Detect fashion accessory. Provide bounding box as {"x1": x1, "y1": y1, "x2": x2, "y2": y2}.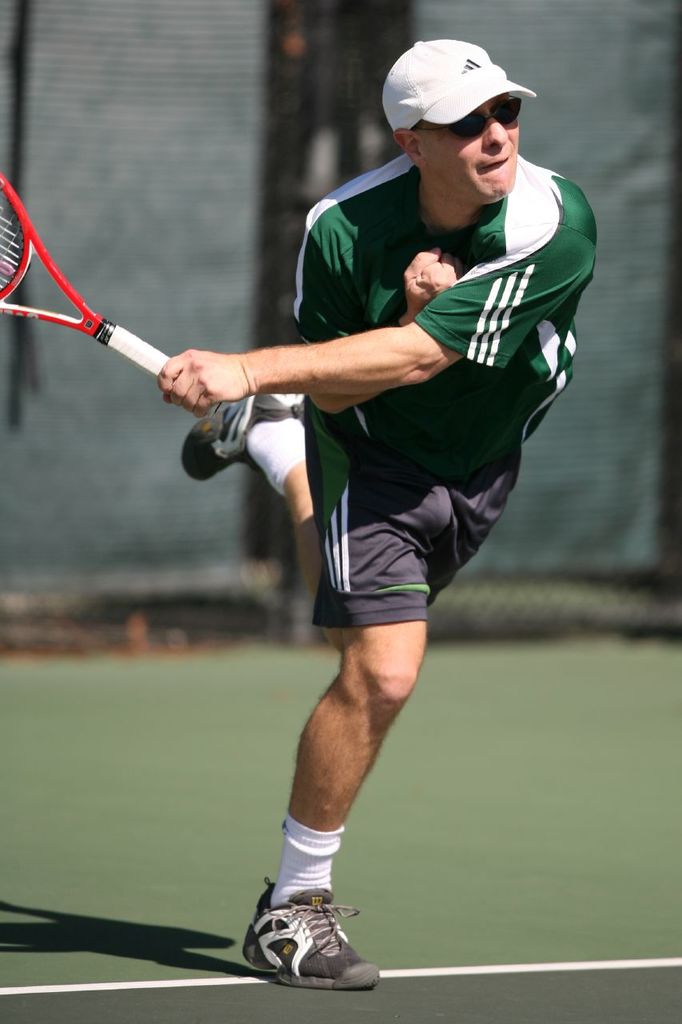
{"x1": 235, "y1": 810, "x2": 382, "y2": 985}.
